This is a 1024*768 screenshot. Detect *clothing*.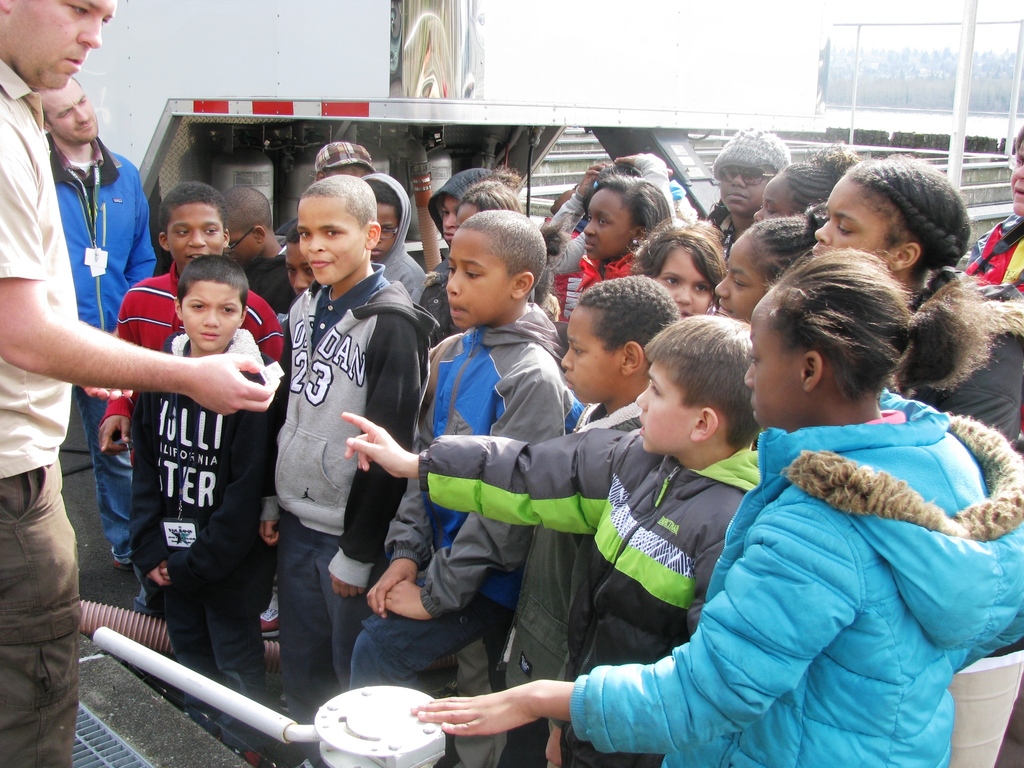
left=550, top=250, right=640, bottom=332.
